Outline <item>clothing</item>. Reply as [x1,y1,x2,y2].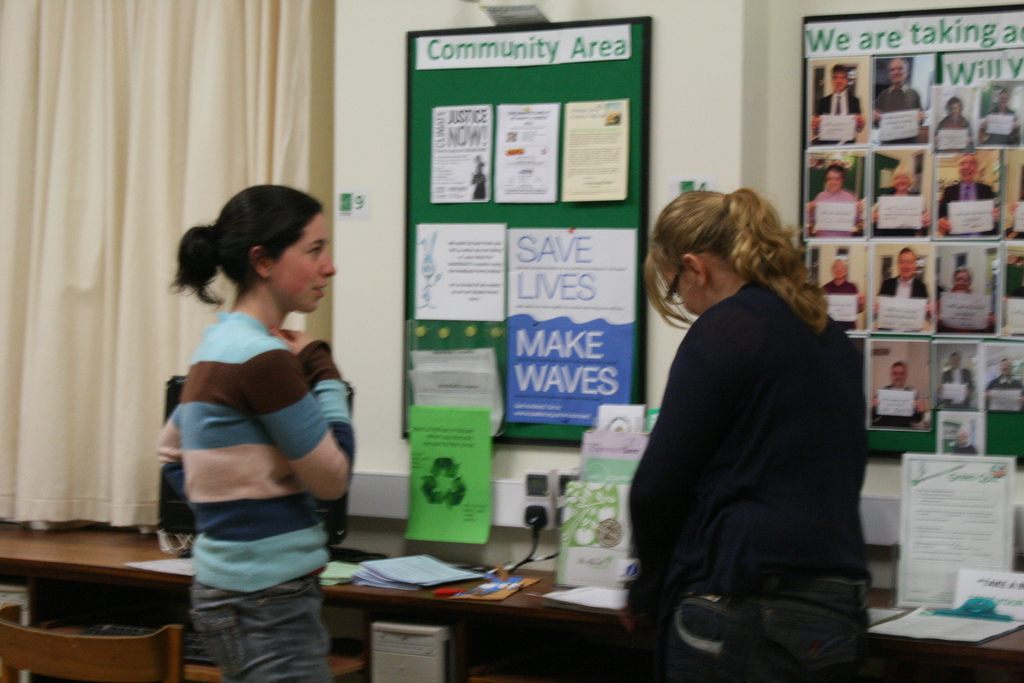
[987,375,1021,388].
